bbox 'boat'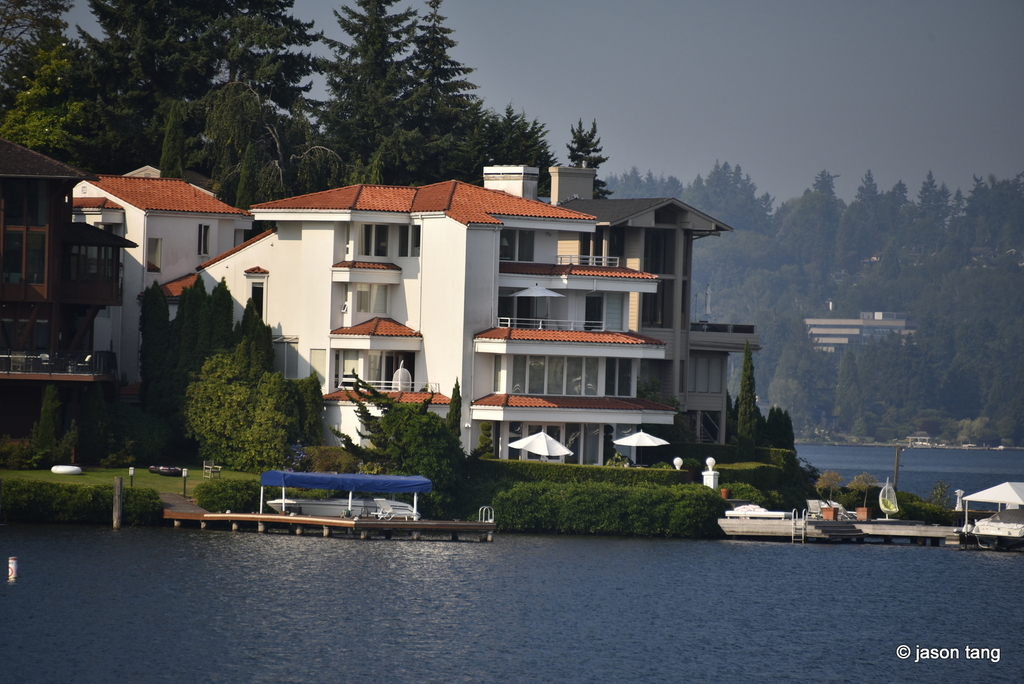
715, 496, 864, 543
